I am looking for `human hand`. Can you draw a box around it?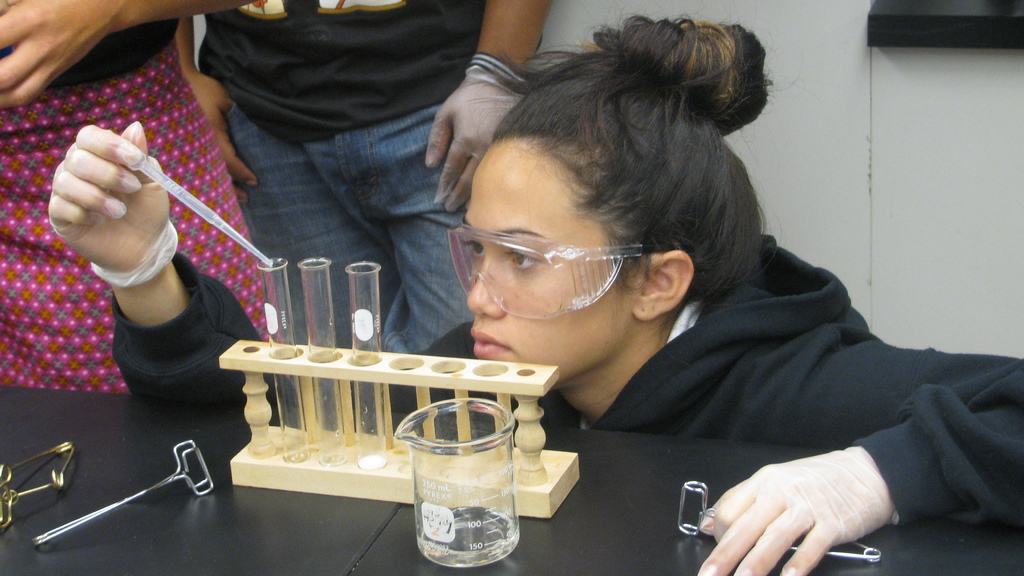
Sure, the bounding box is rect(0, 0, 127, 111).
